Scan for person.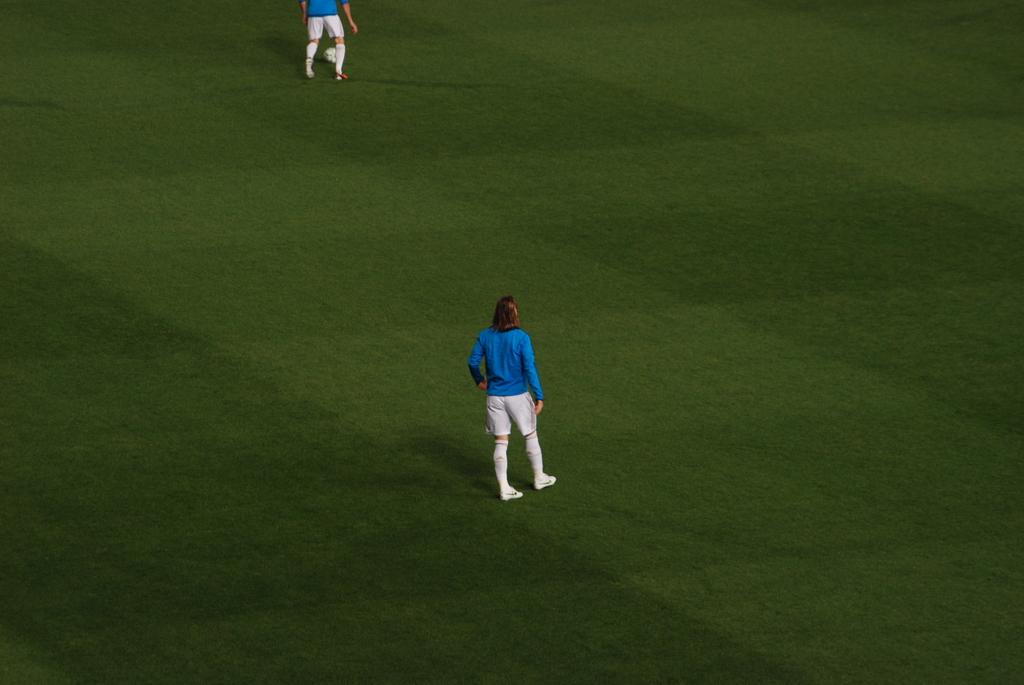
Scan result: 465, 295, 566, 502.
